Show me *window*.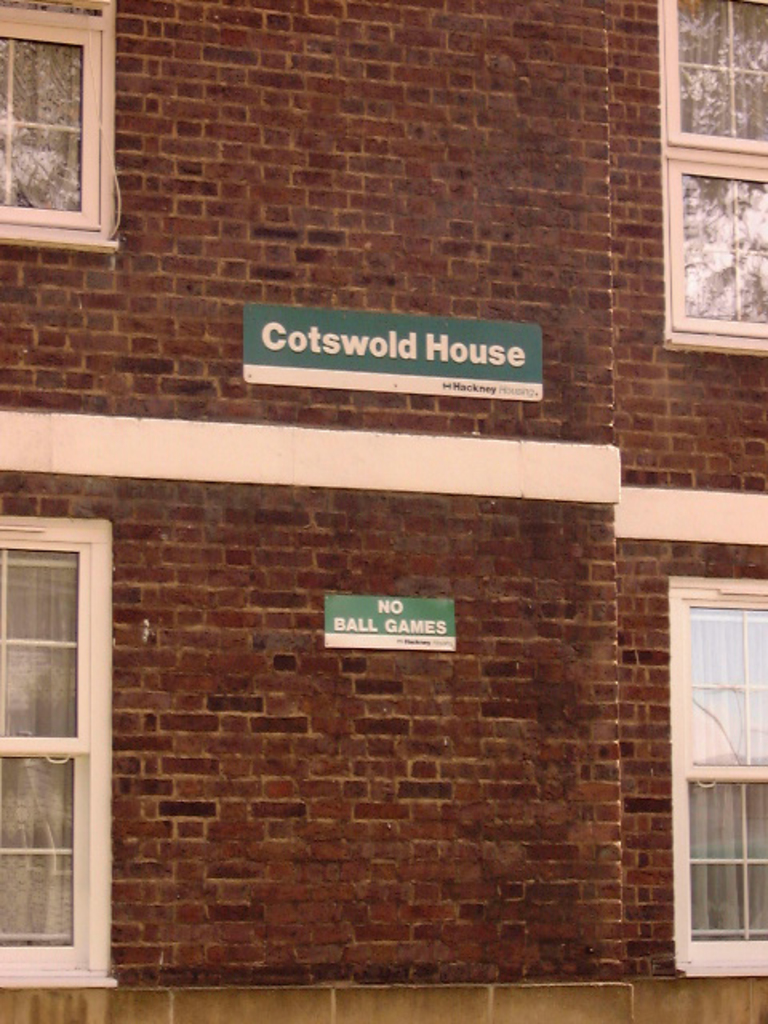
*window* is here: bbox=(0, 5, 117, 243).
